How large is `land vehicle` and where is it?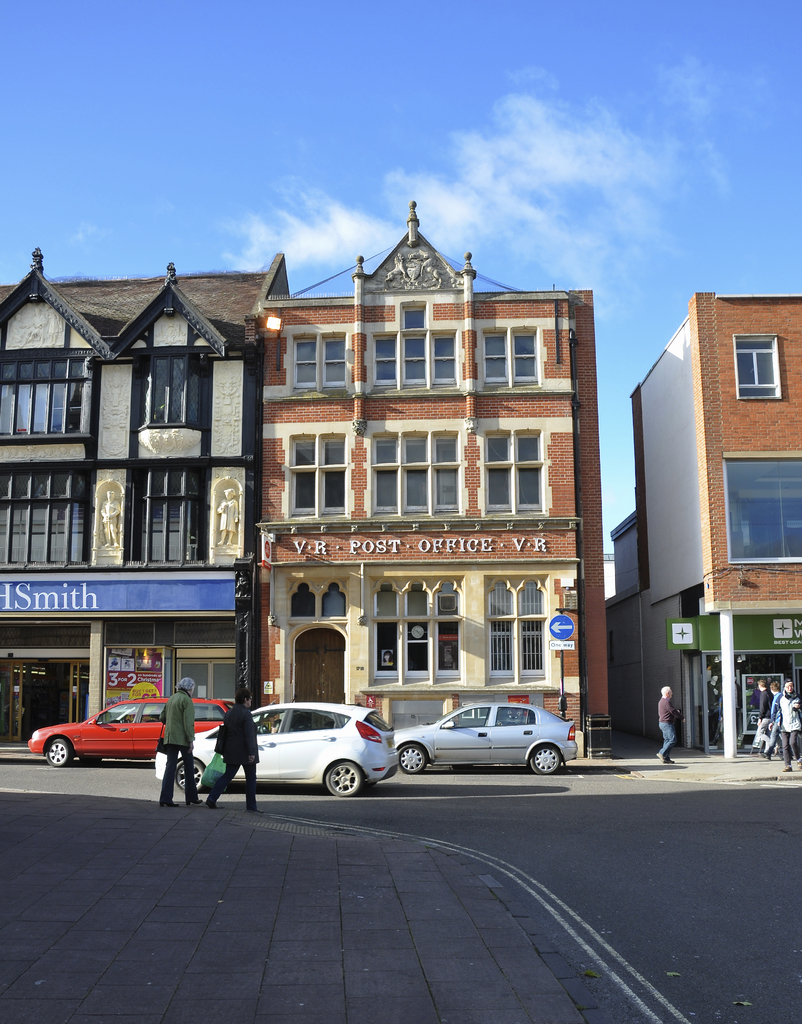
Bounding box: x1=30 y1=708 x2=228 y2=762.
